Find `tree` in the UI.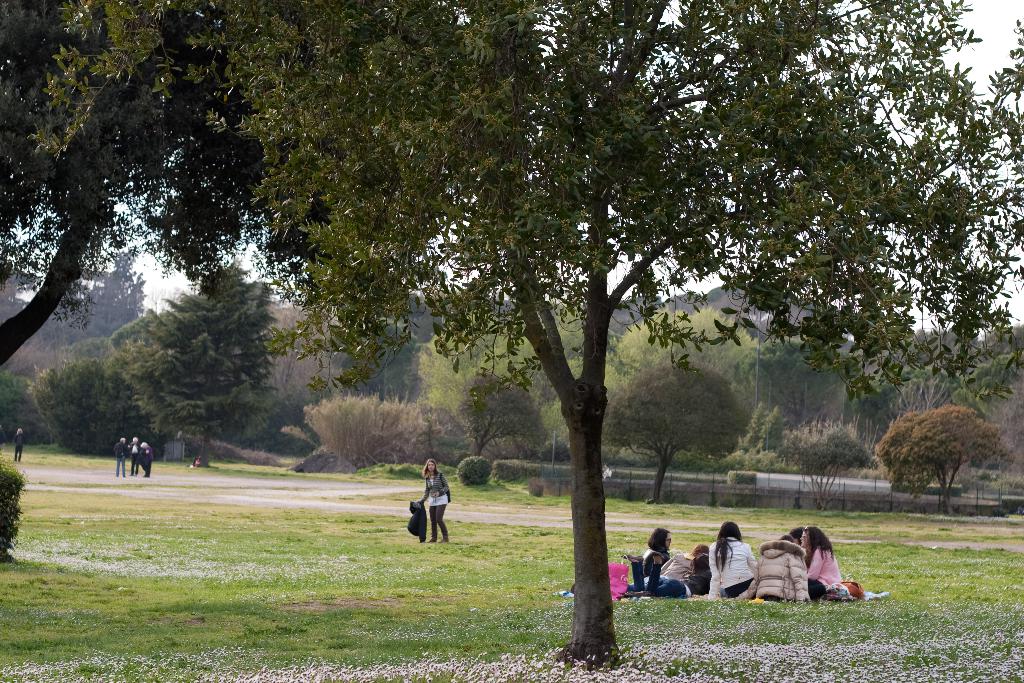
UI element at <region>456, 361, 566, 467</region>.
